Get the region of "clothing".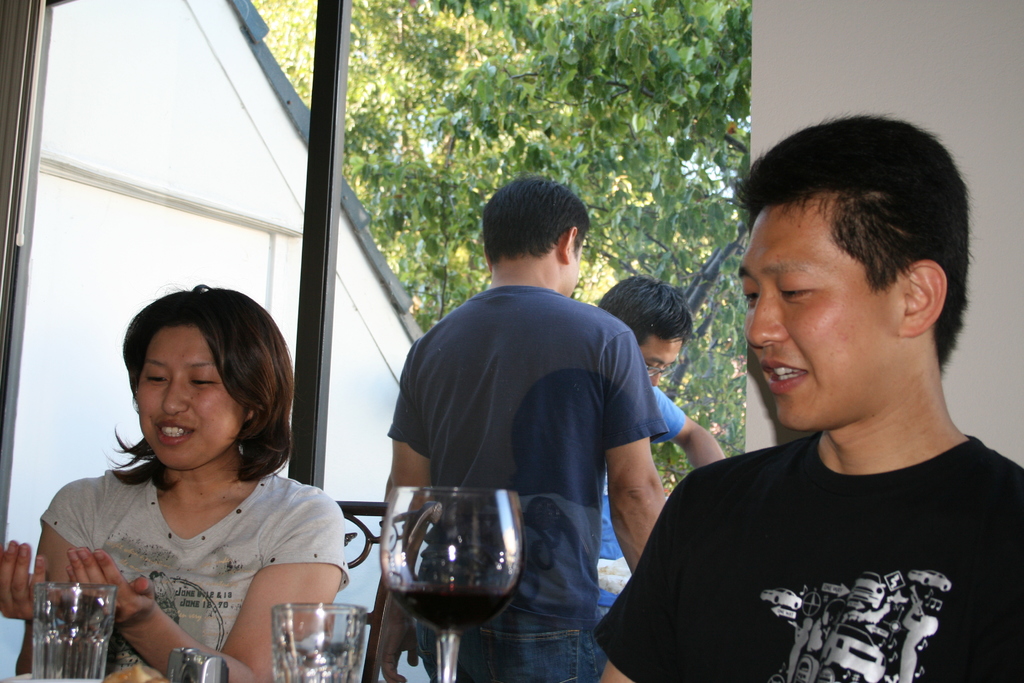
left=621, top=376, right=1005, bottom=682.
